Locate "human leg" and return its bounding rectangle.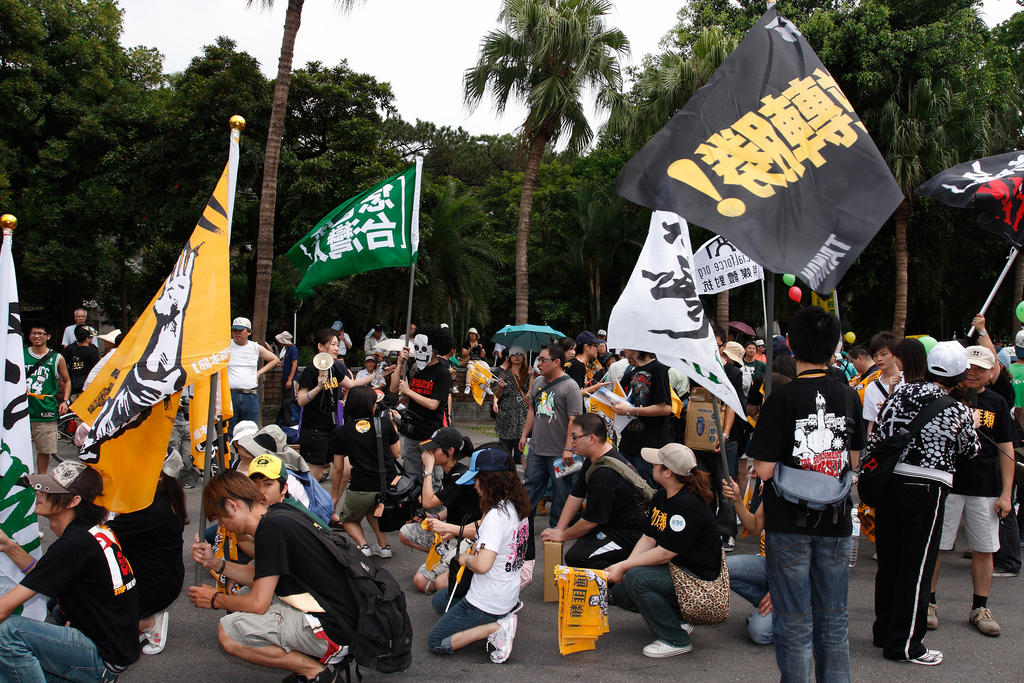
Rect(346, 500, 378, 558).
